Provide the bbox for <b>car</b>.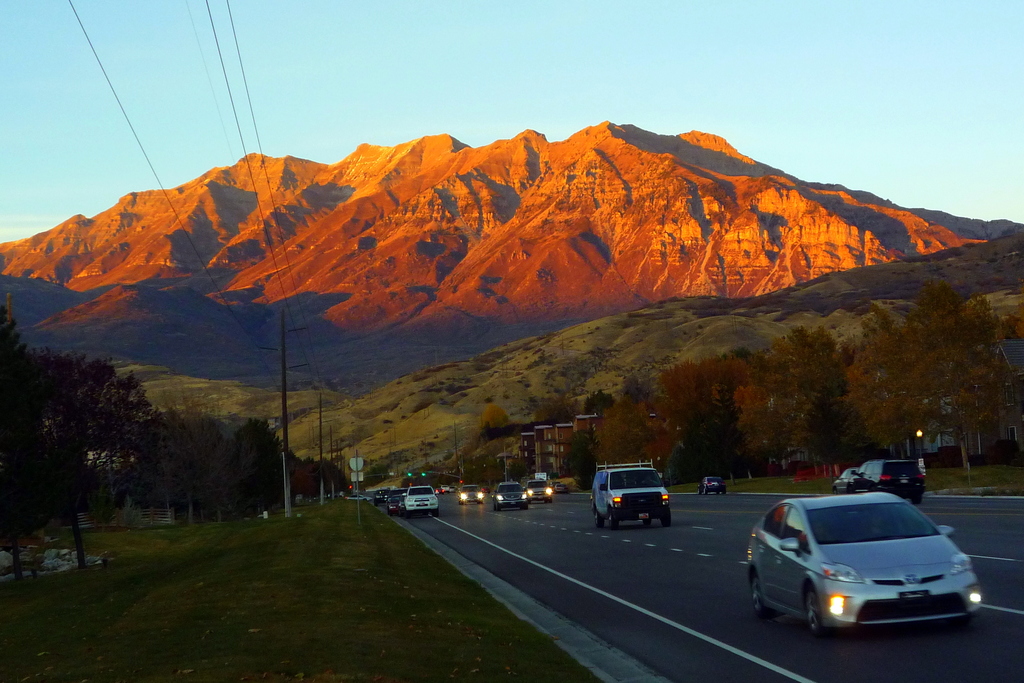
{"left": 748, "top": 485, "right": 985, "bottom": 638}.
